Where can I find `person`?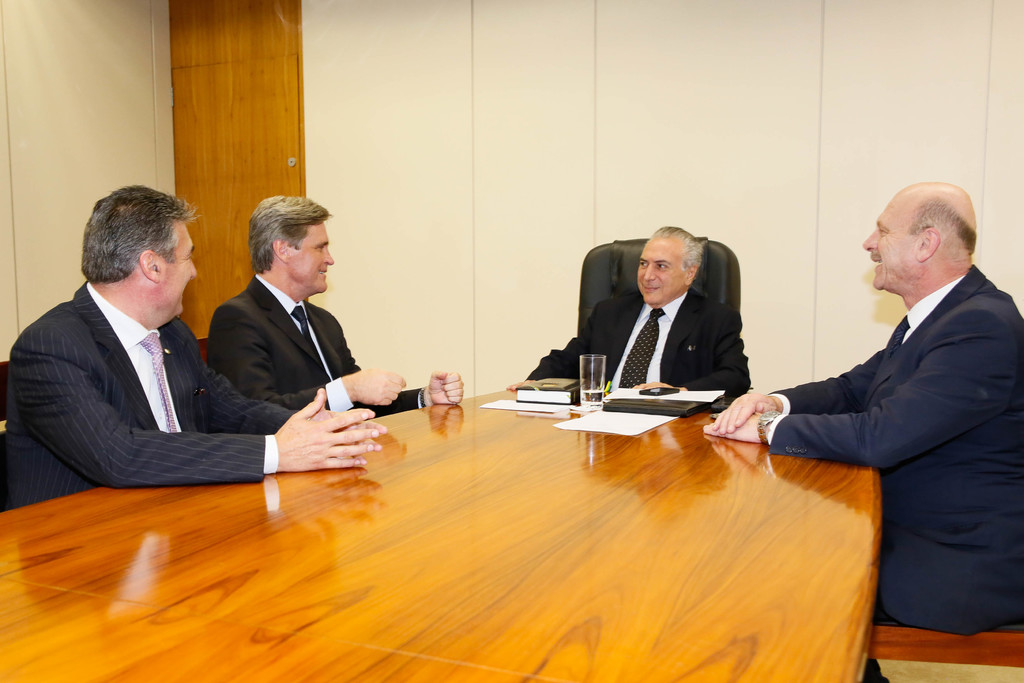
You can find it at <region>703, 180, 1023, 682</region>.
